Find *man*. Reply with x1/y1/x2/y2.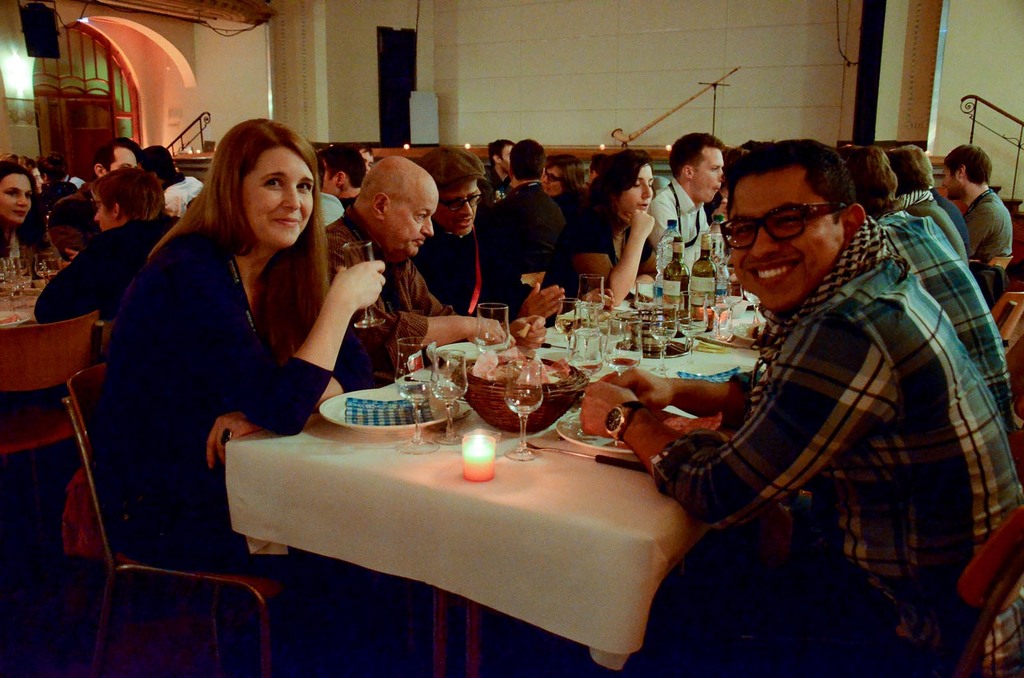
941/146/1012/261.
